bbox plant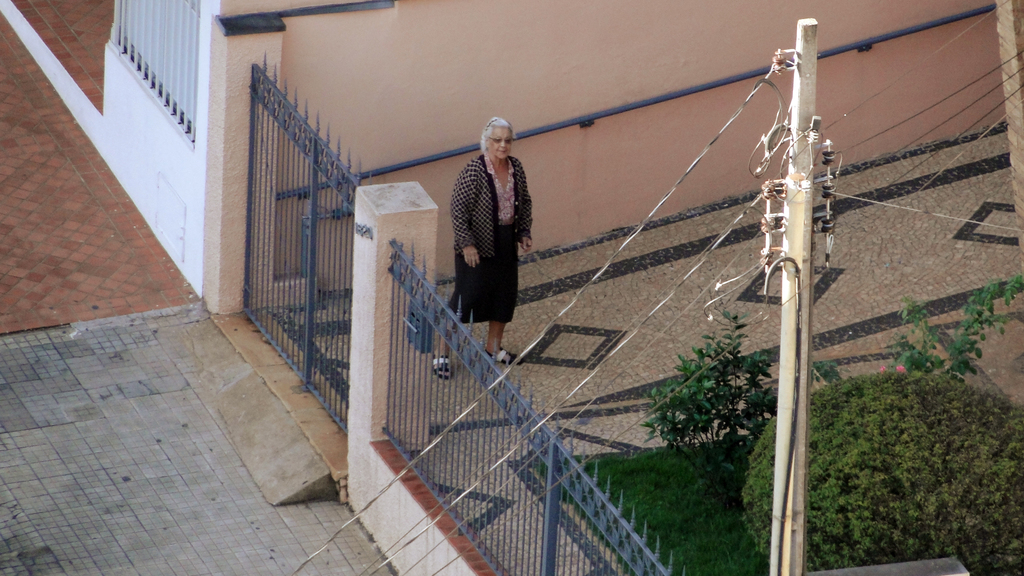
bbox=(812, 358, 858, 384)
